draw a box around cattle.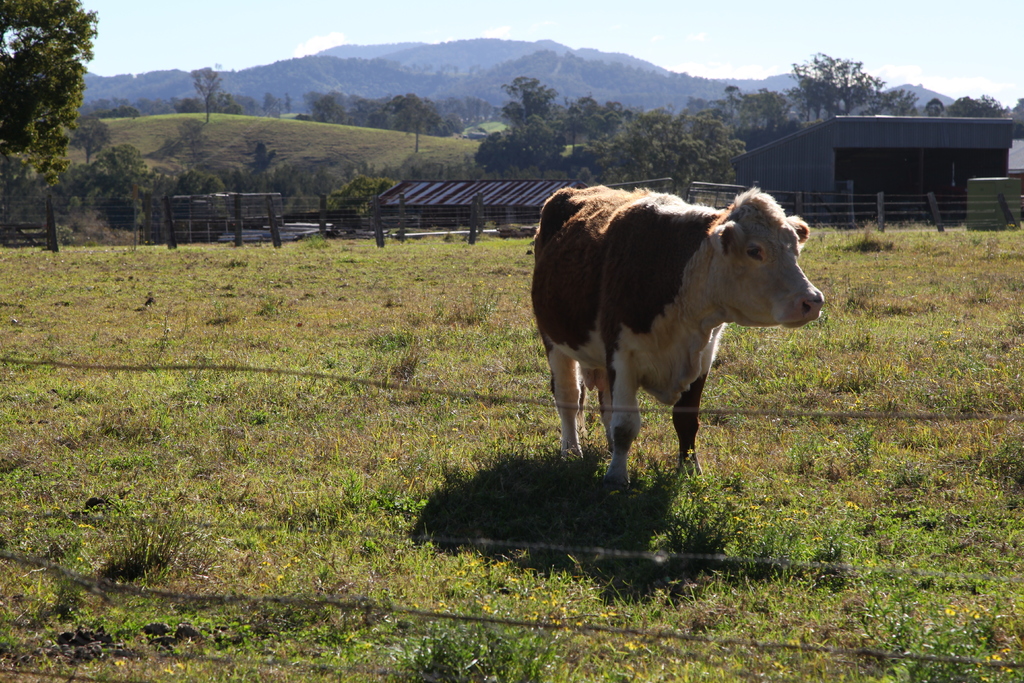
522,170,838,493.
